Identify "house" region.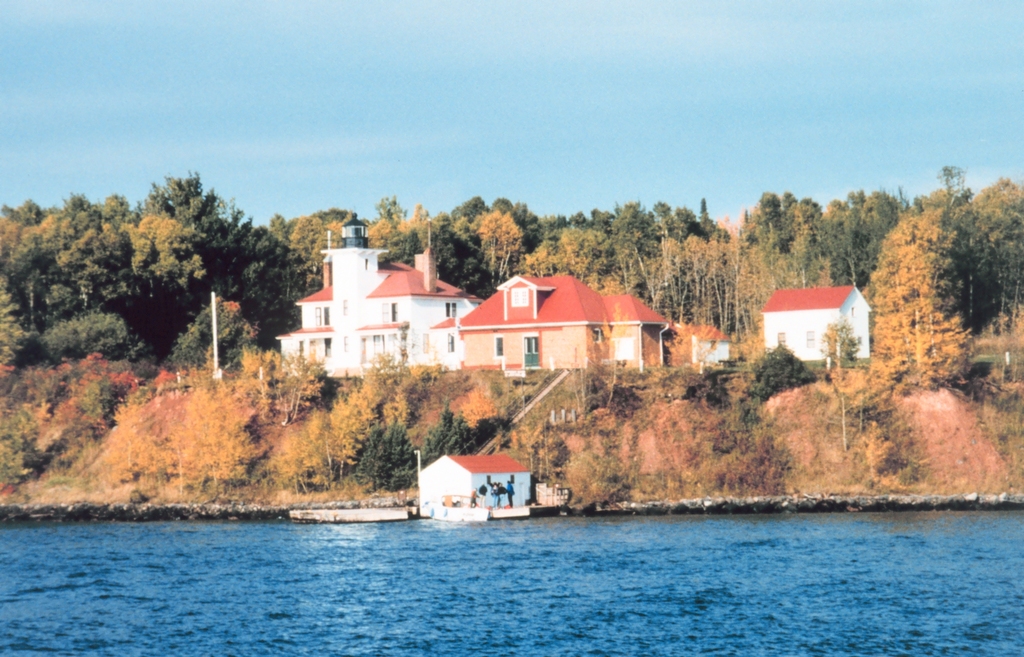
Region: locate(457, 273, 673, 378).
